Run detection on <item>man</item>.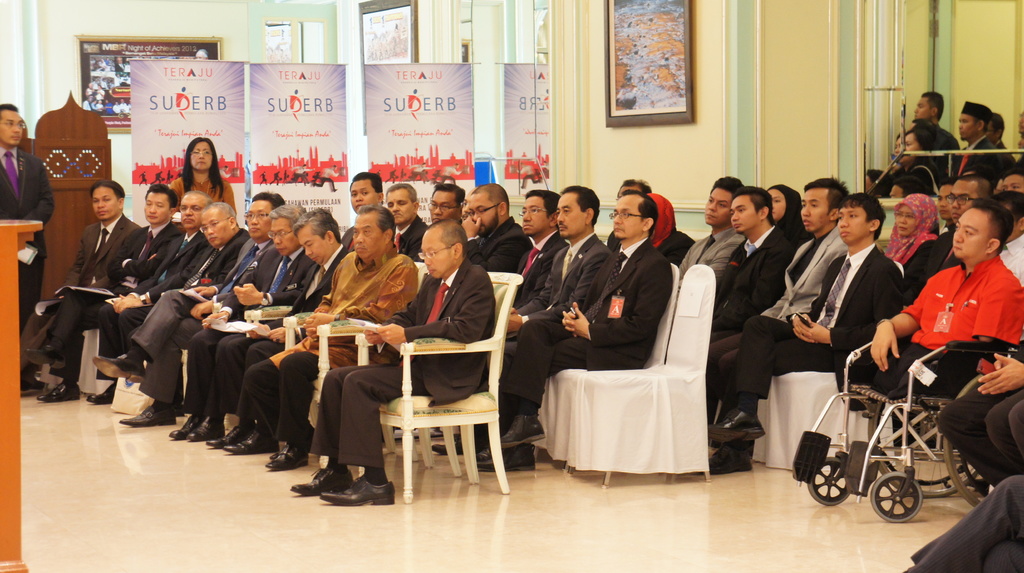
Result: crop(911, 93, 962, 187).
